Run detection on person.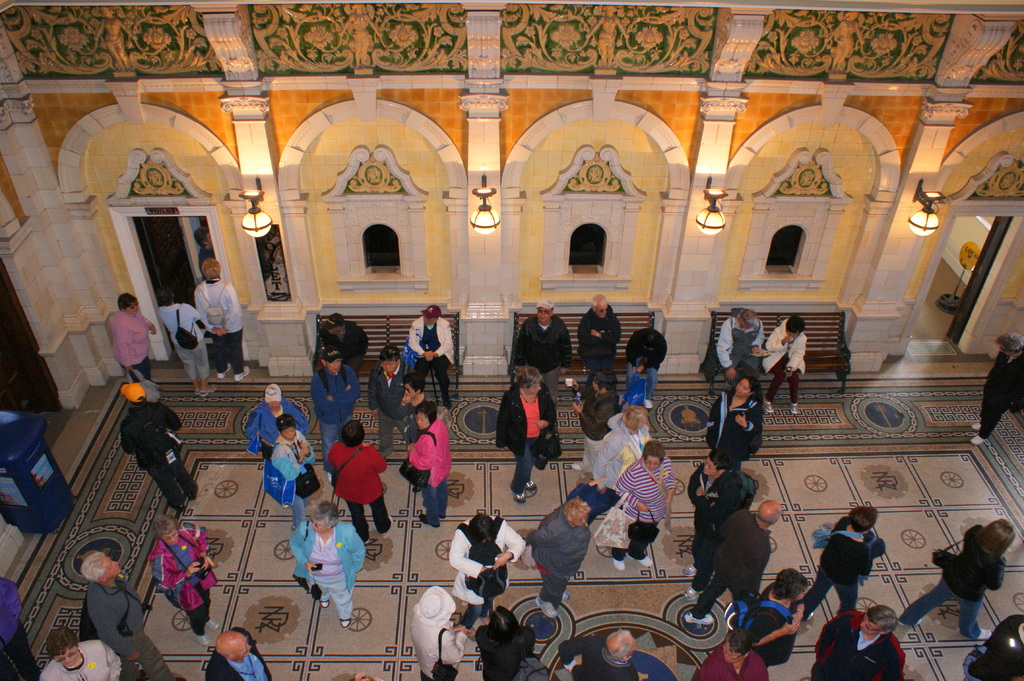
Result: 619/323/669/411.
